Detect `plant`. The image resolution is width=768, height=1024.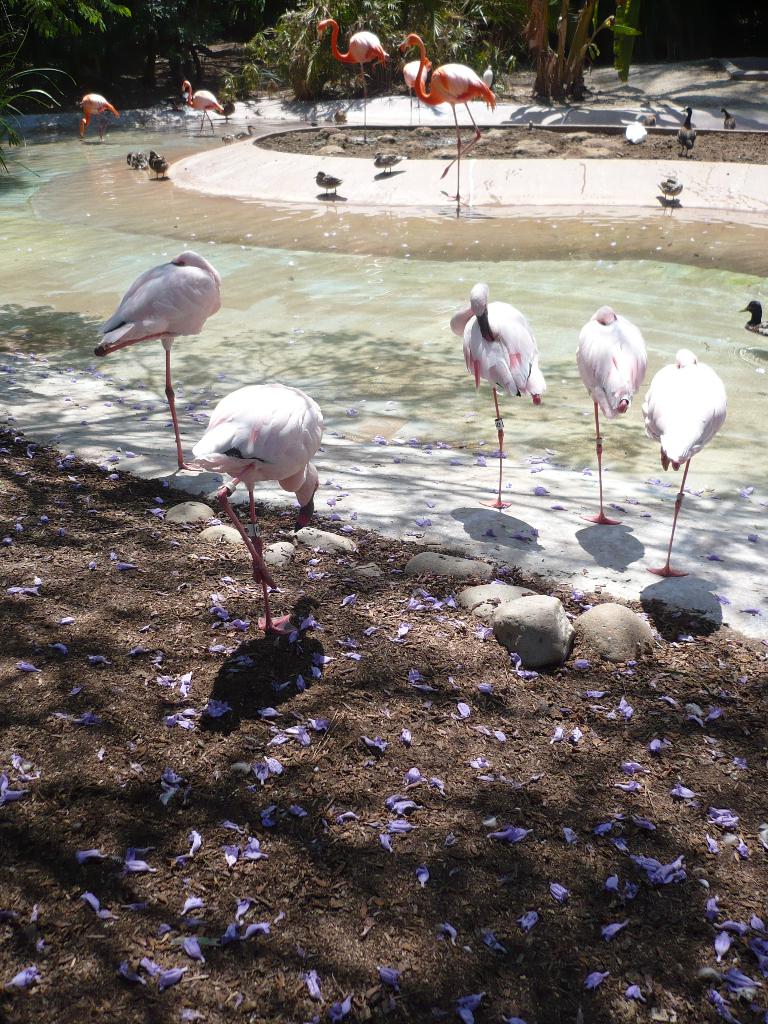
x1=503, y1=0, x2=636, y2=99.
